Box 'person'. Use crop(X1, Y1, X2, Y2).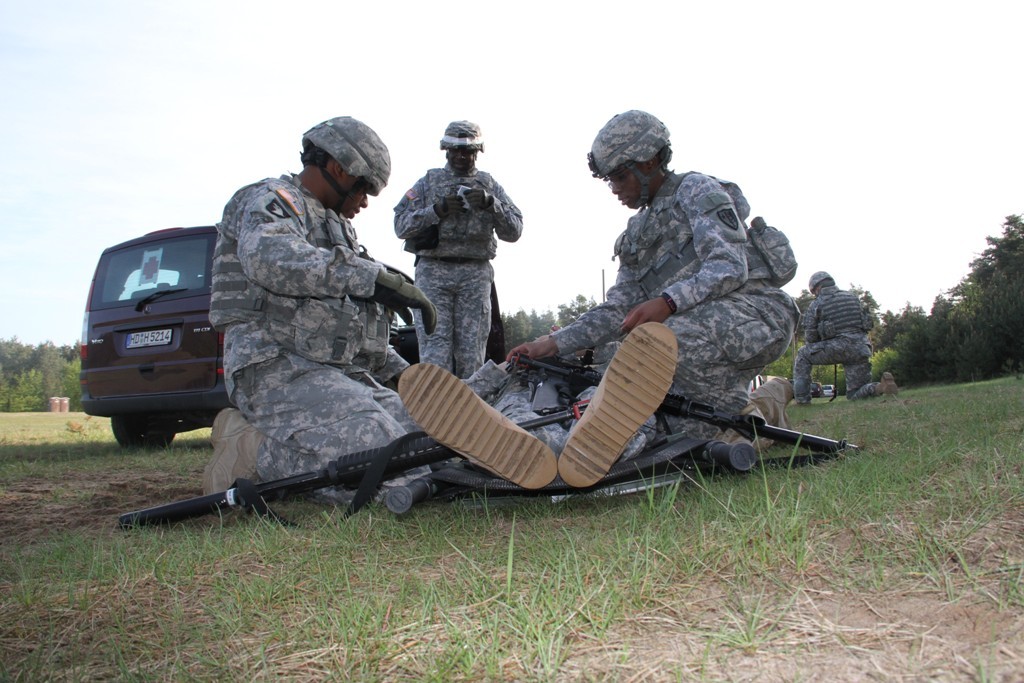
crop(395, 321, 680, 484).
